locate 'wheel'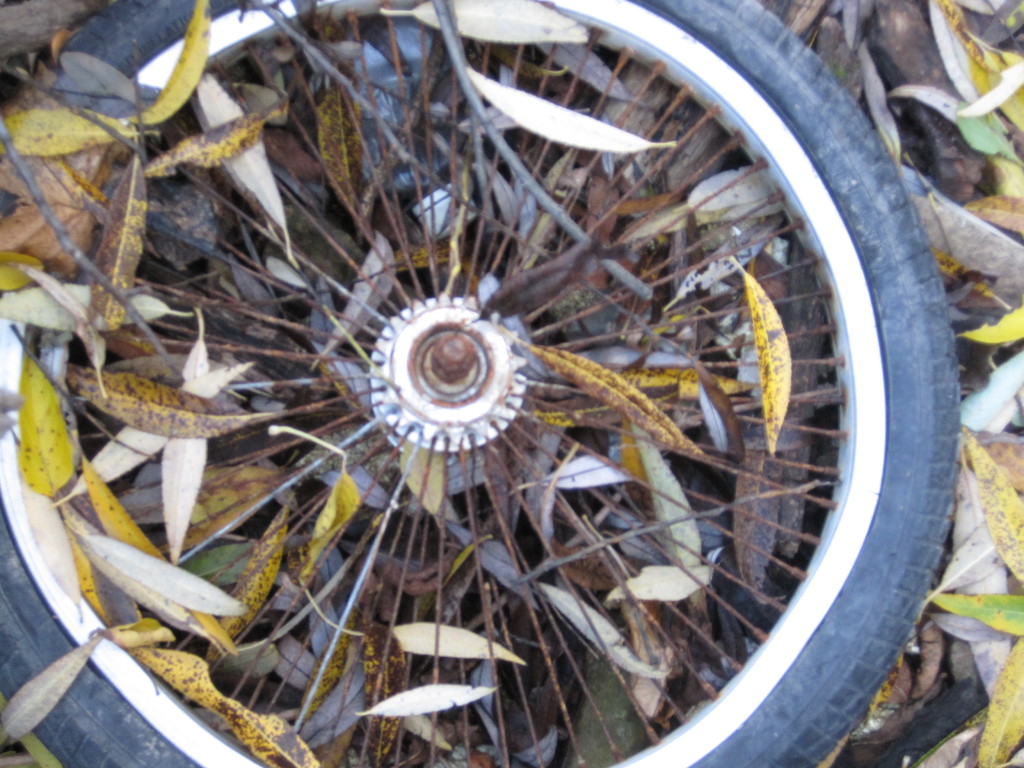
left=0, top=0, right=961, bottom=765
